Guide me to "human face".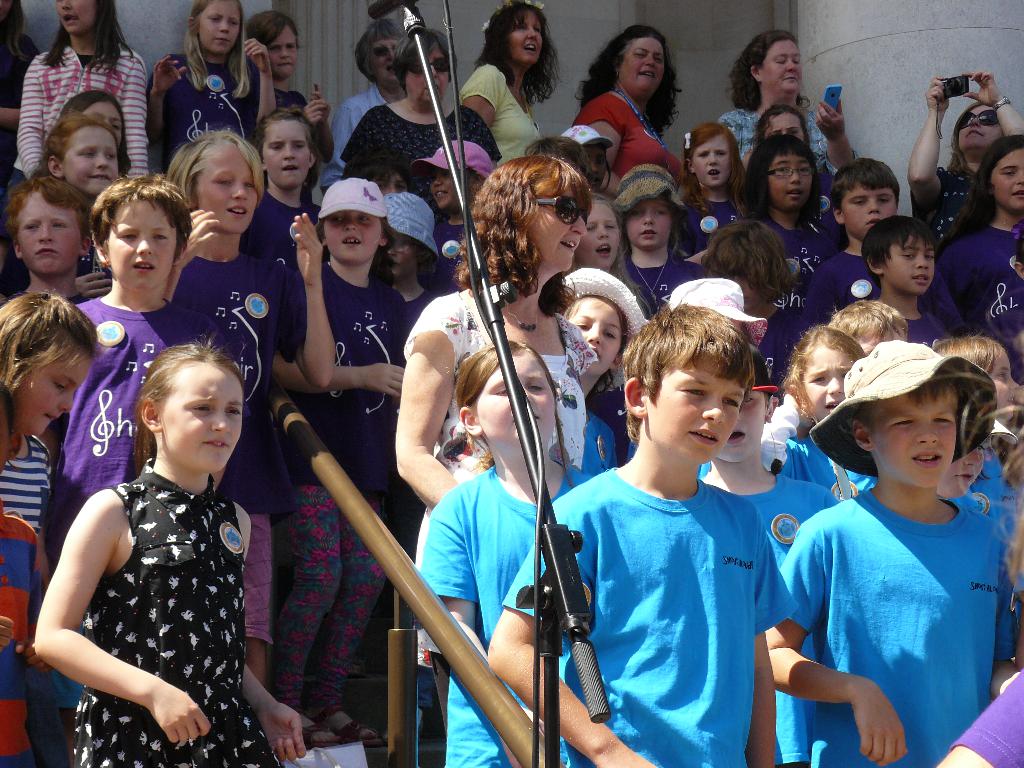
Guidance: (left=884, top=237, right=938, bottom=289).
